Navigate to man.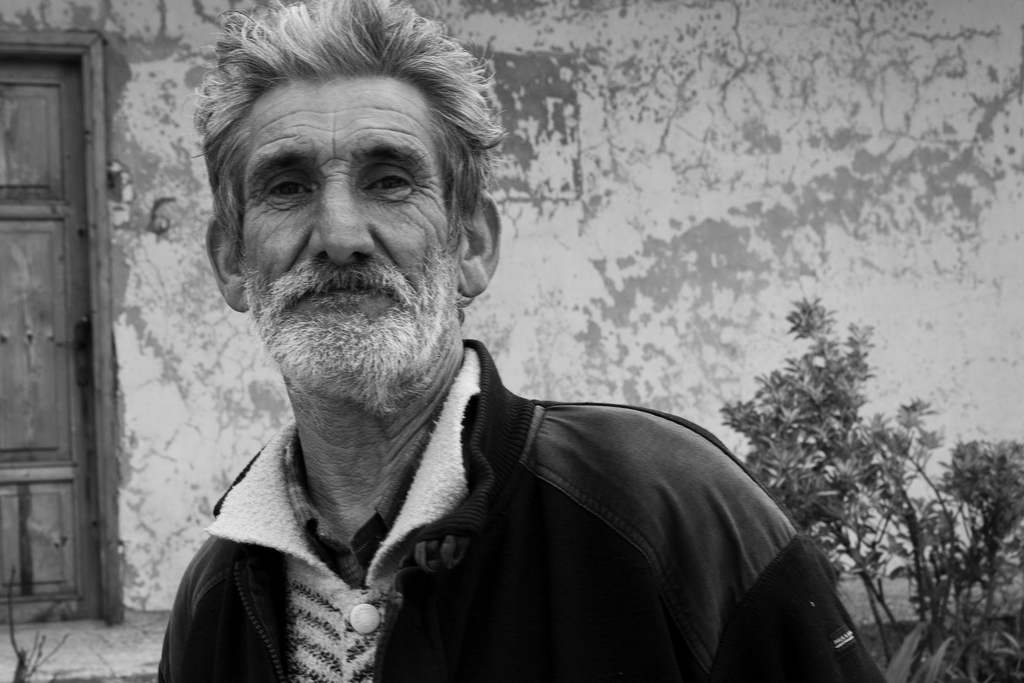
Navigation target: left=159, top=0, right=900, bottom=682.
